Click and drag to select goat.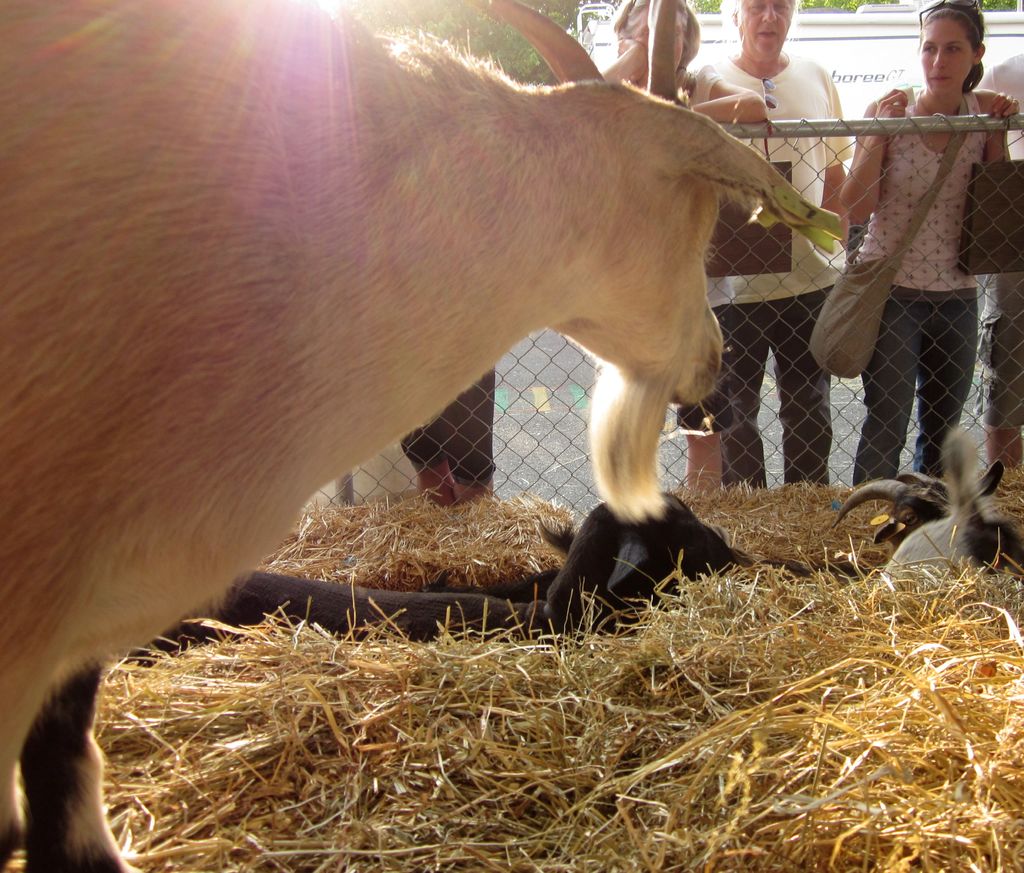
Selection: bbox=[21, 6, 818, 790].
